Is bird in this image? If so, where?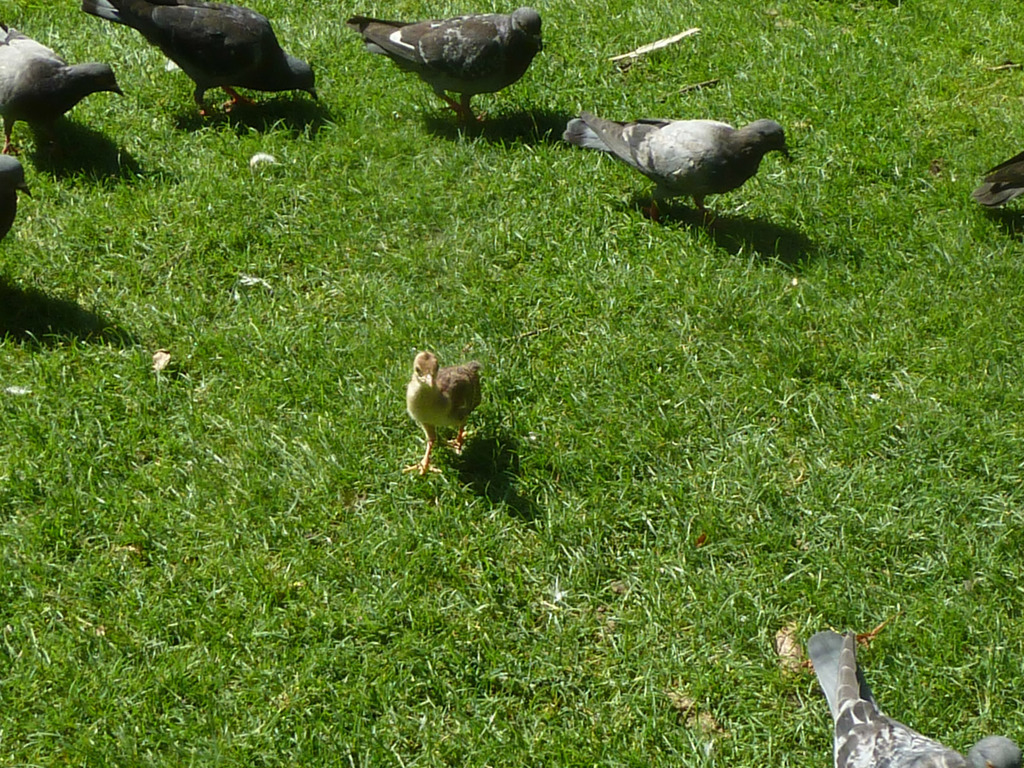
Yes, at locate(82, 0, 329, 120).
